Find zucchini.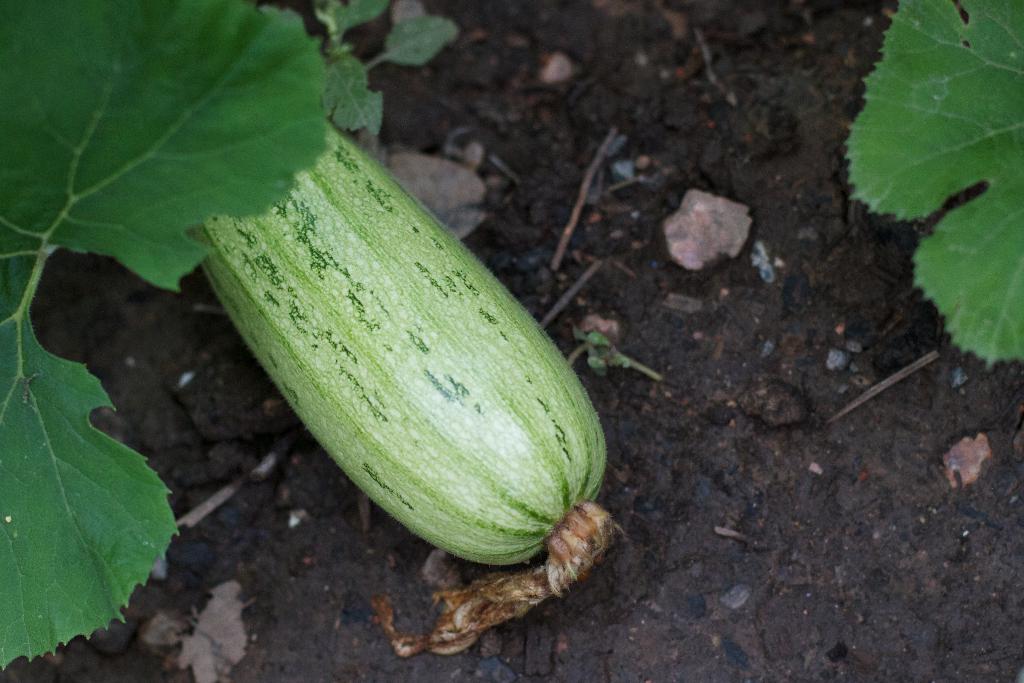
[205, 108, 618, 581].
